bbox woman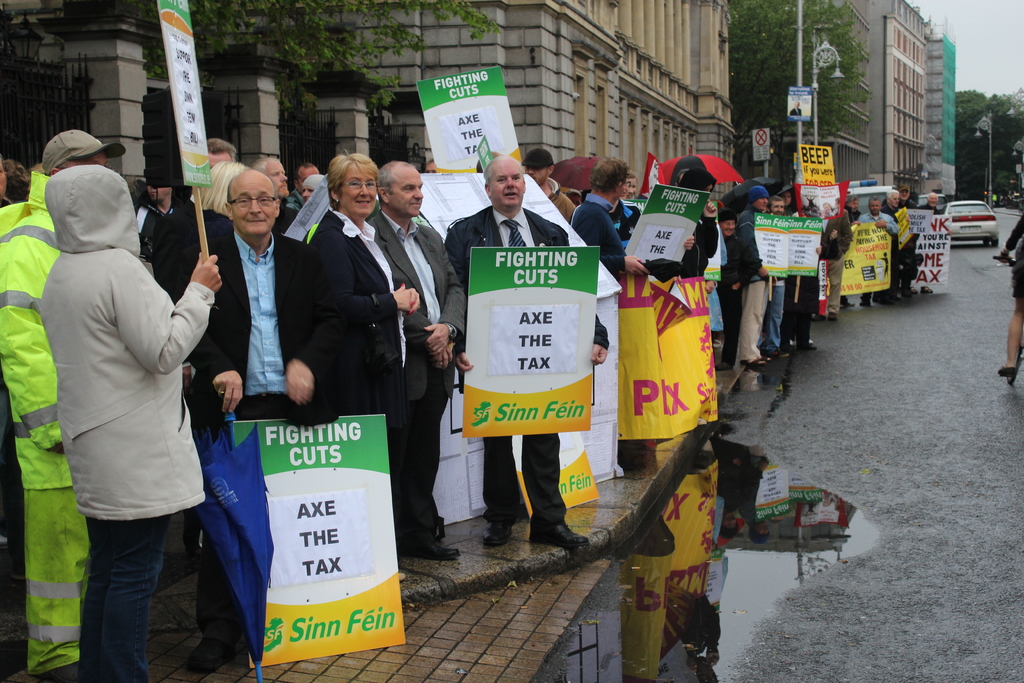
609,169,644,246
